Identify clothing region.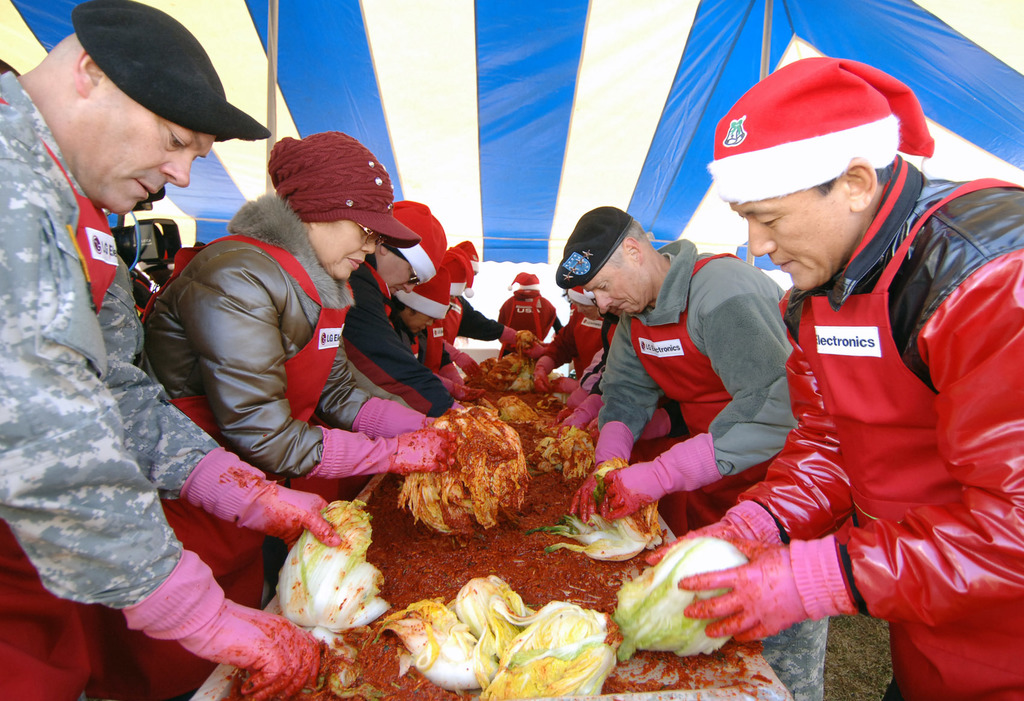
Region: [541,312,620,393].
